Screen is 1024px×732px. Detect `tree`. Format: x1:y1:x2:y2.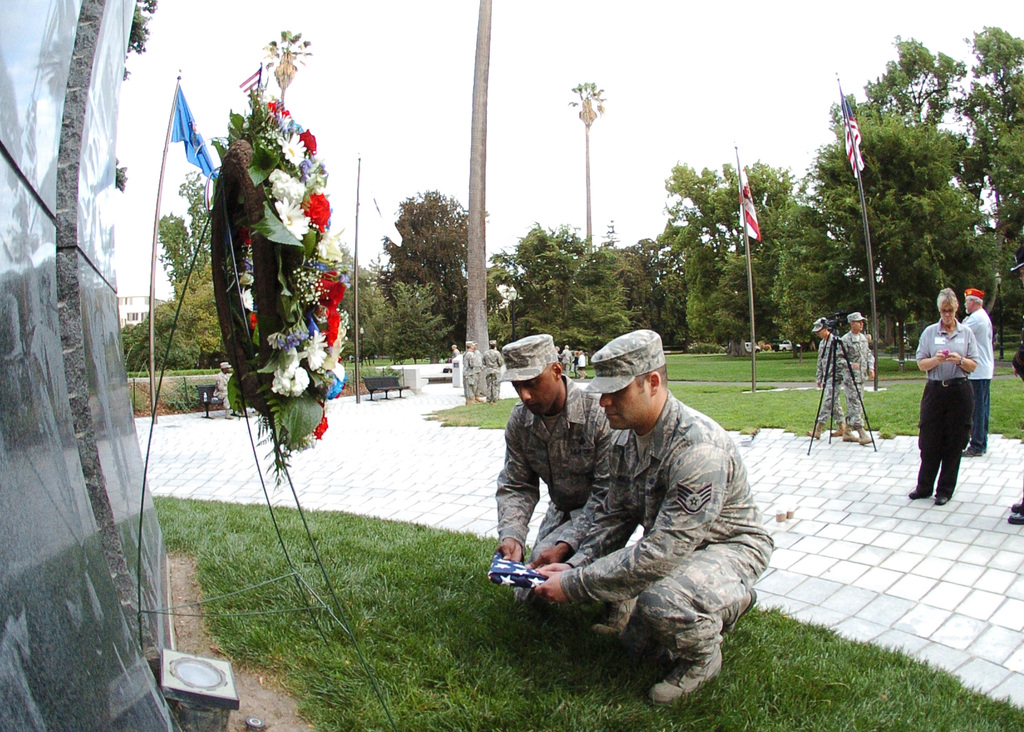
483:248:534:351.
